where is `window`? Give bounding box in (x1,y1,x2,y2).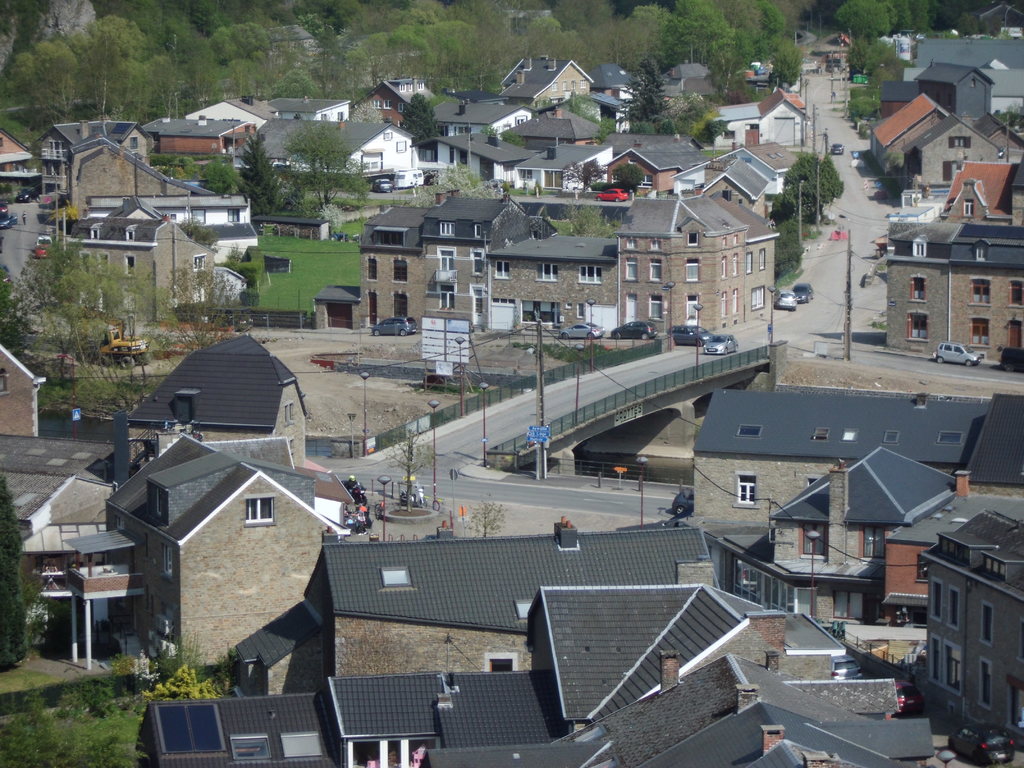
(244,495,278,527).
